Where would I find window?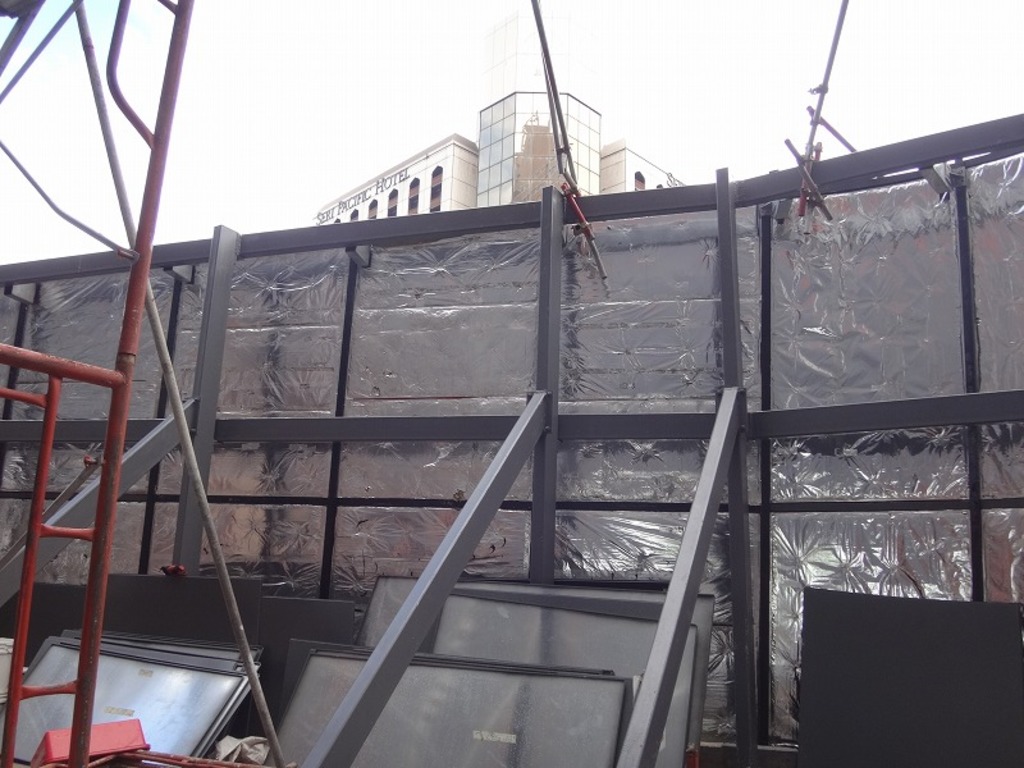
At rect(388, 189, 394, 219).
